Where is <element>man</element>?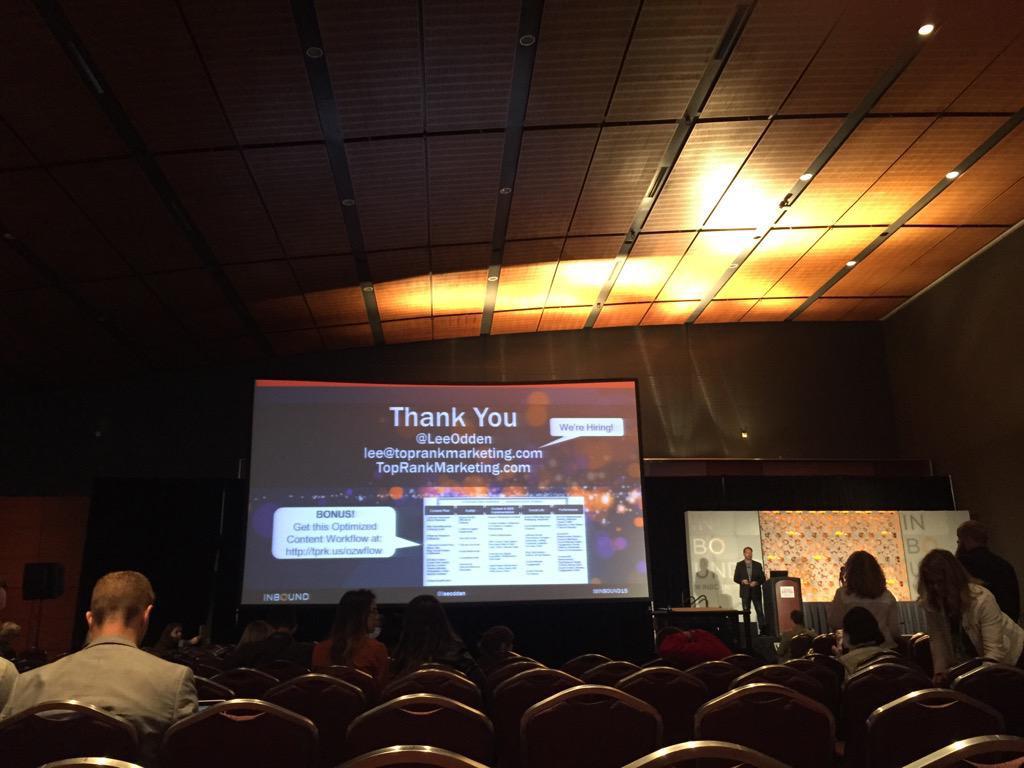
44:580:209:752.
